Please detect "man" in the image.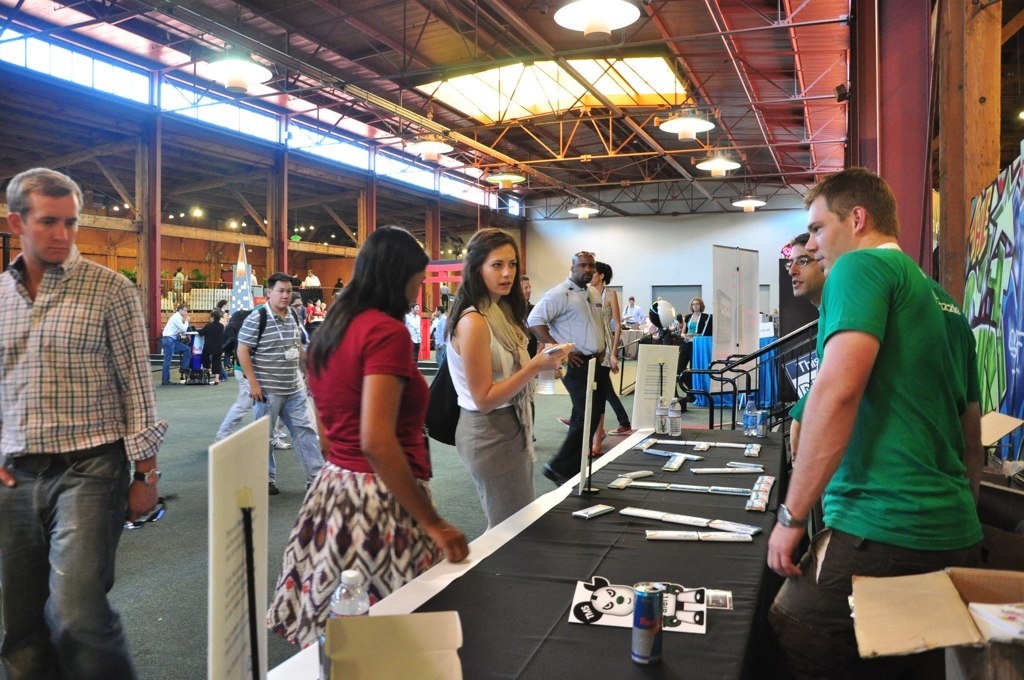
(x1=522, y1=248, x2=606, y2=488).
